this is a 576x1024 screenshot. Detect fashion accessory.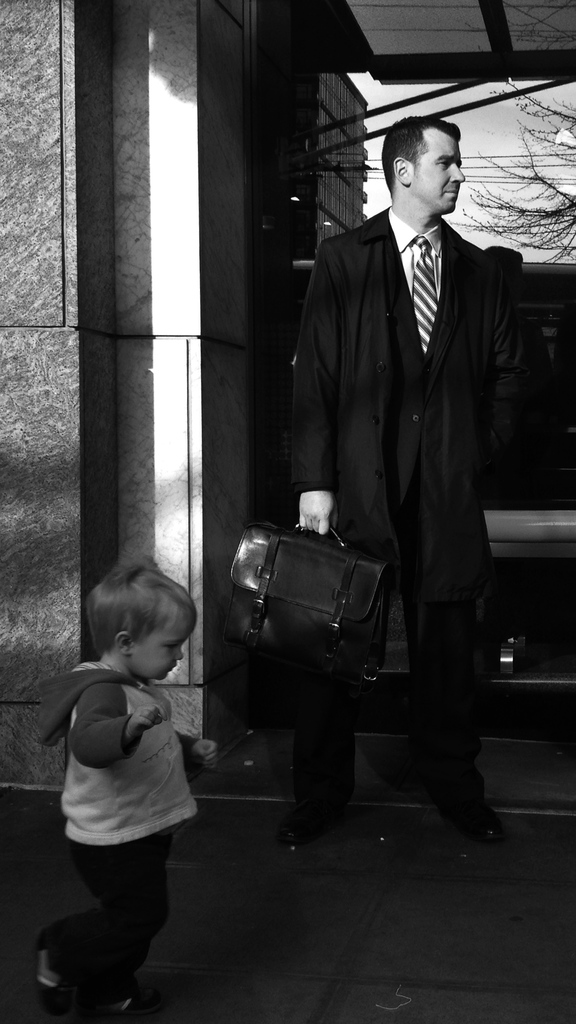
[408, 237, 438, 353].
